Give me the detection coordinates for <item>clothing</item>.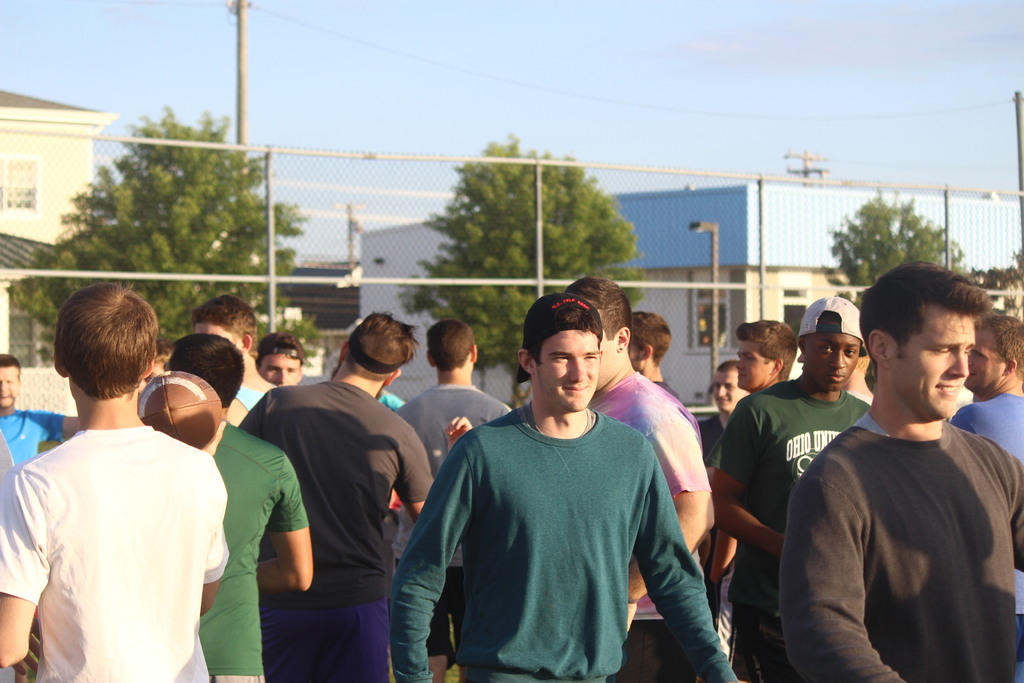
l=950, t=388, r=1023, b=682.
